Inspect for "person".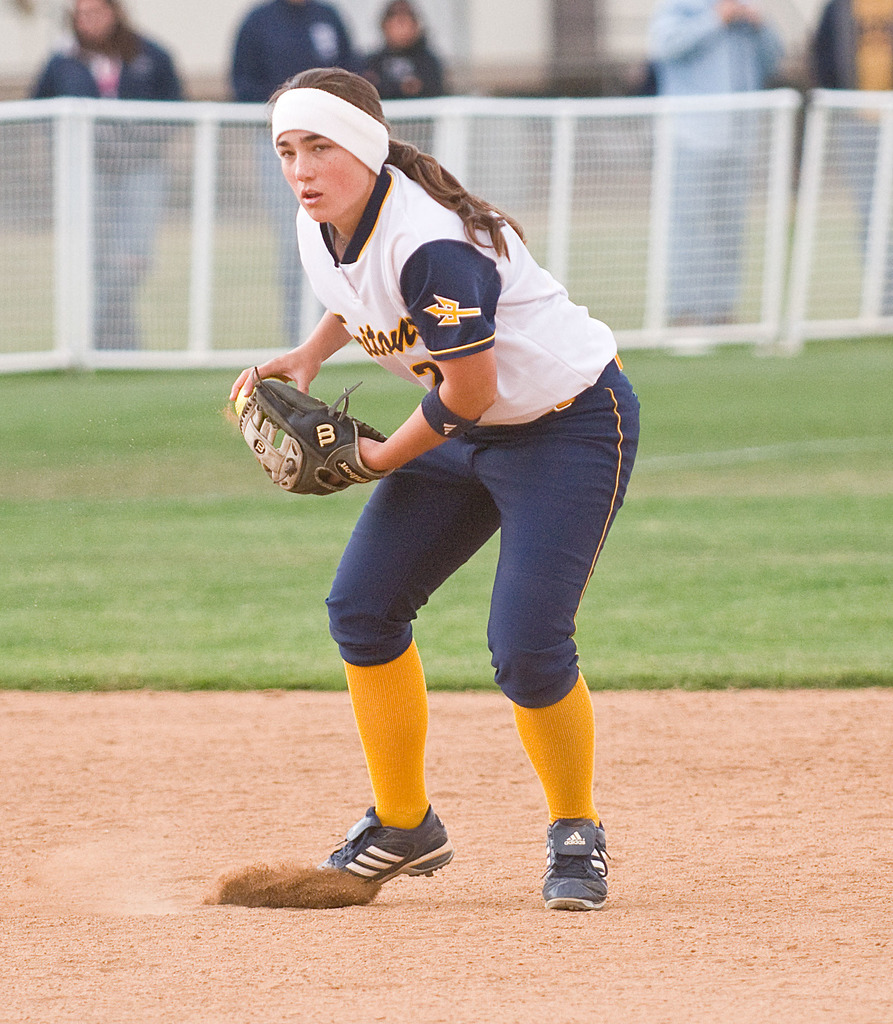
Inspection: rect(806, 0, 892, 331).
